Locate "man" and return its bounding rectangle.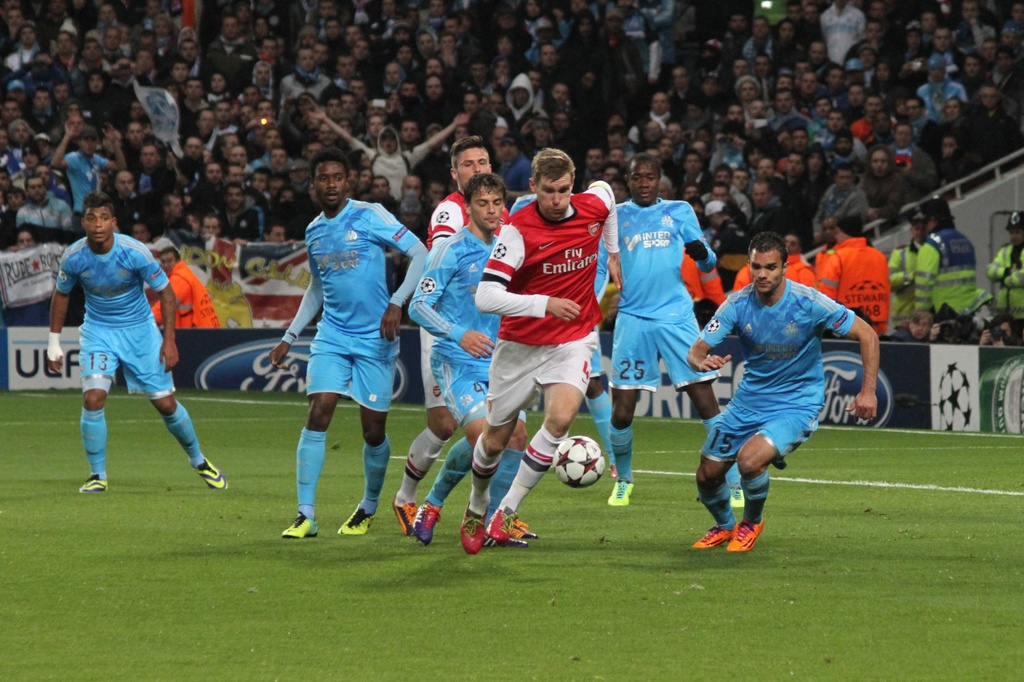
box(257, 159, 428, 538).
